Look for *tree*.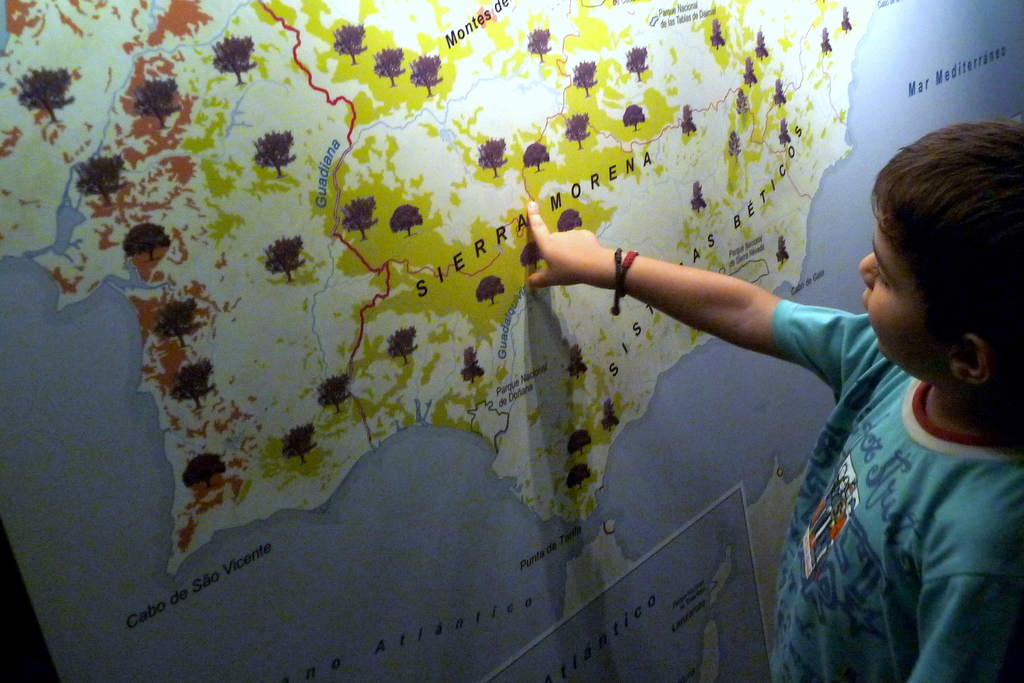
Found: select_region(252, 126, 299, 179).
